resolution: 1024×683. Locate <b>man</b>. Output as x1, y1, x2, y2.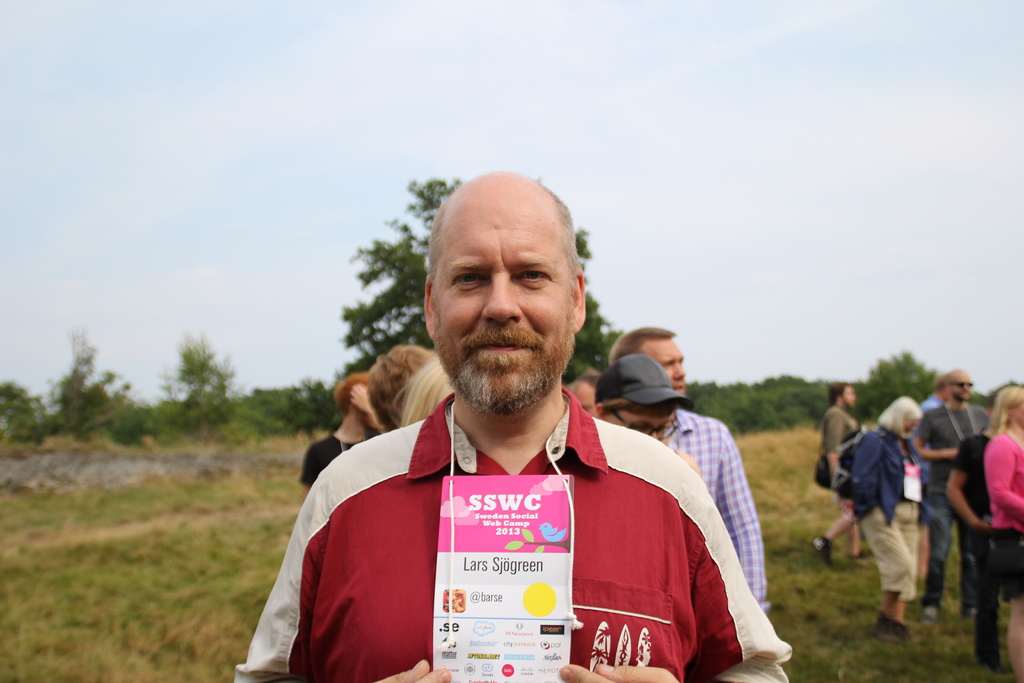
607, 325, 769, 609.
